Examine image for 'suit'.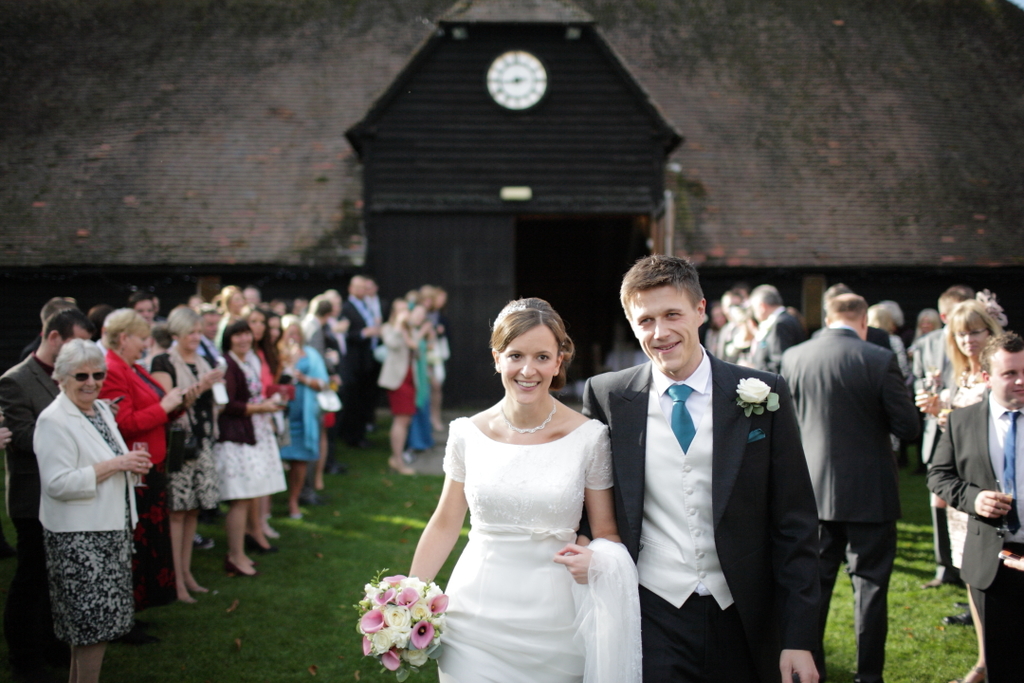
Examination result: Rect(0, 357, 59, 682).
